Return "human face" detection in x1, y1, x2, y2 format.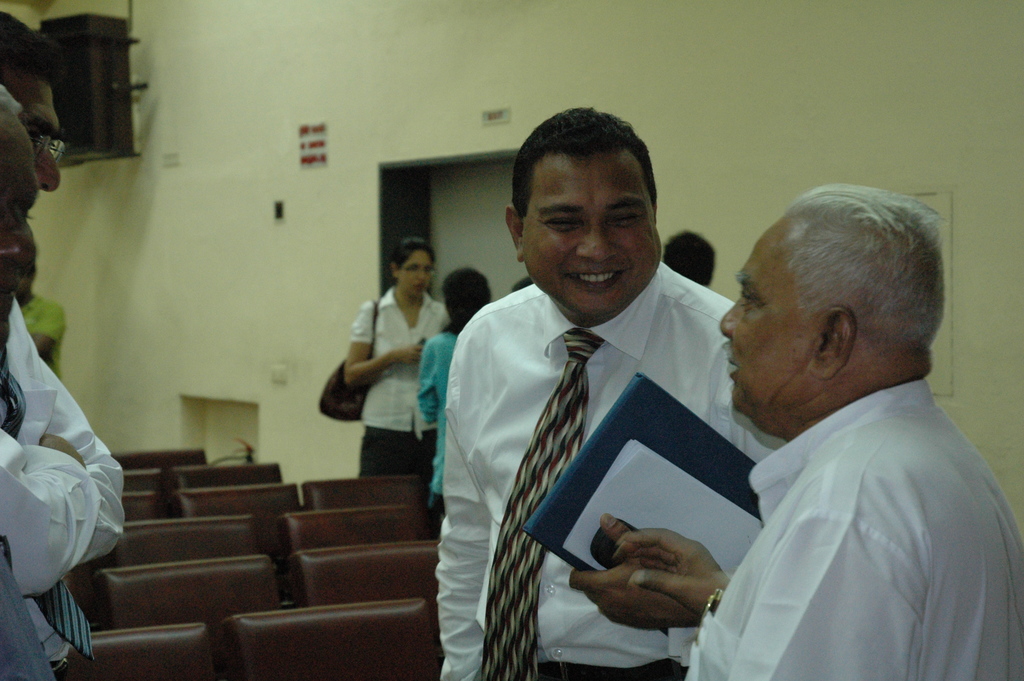
14, 76, 59, 190.
